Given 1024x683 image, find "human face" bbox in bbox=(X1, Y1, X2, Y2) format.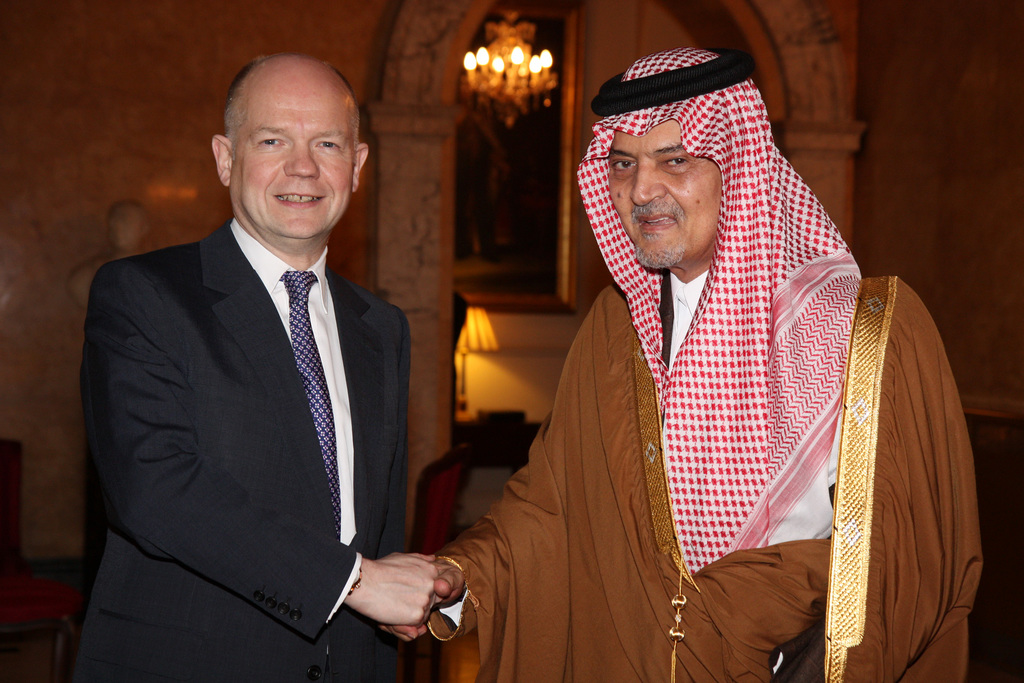
bbox=(228, 54, 357, 240).
